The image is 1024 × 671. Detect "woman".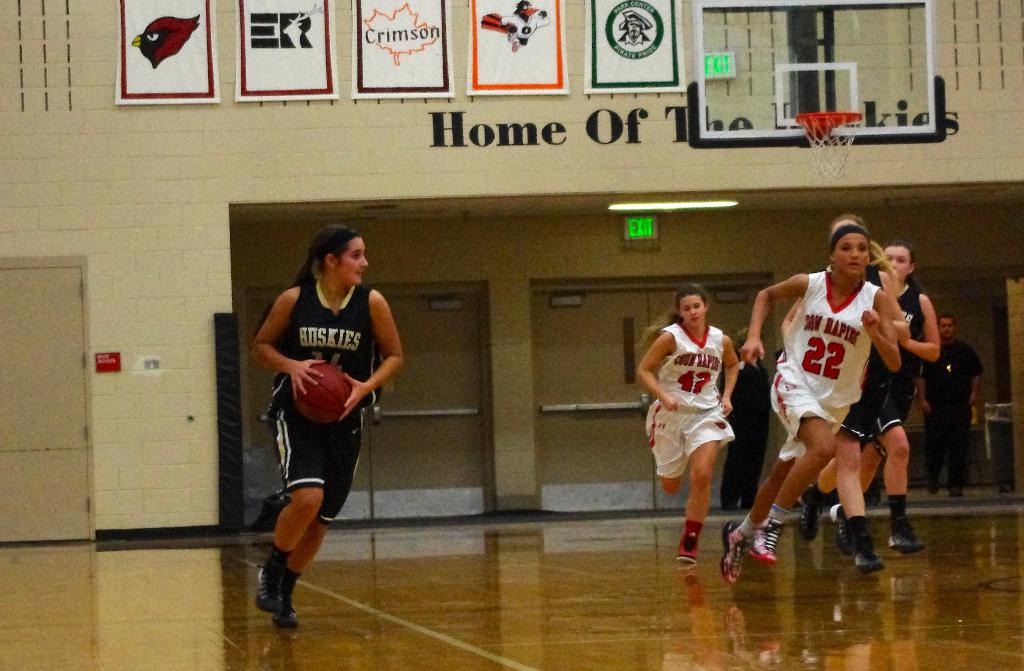
Detection: 720,224,897,582.
